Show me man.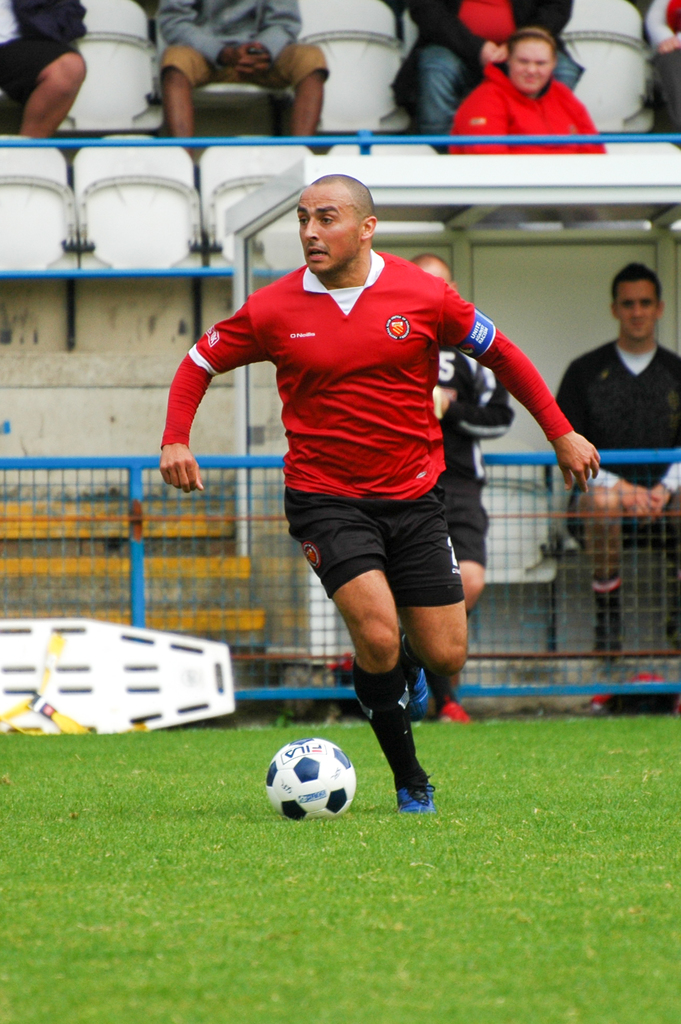
man is here: 161 180 545 785.
